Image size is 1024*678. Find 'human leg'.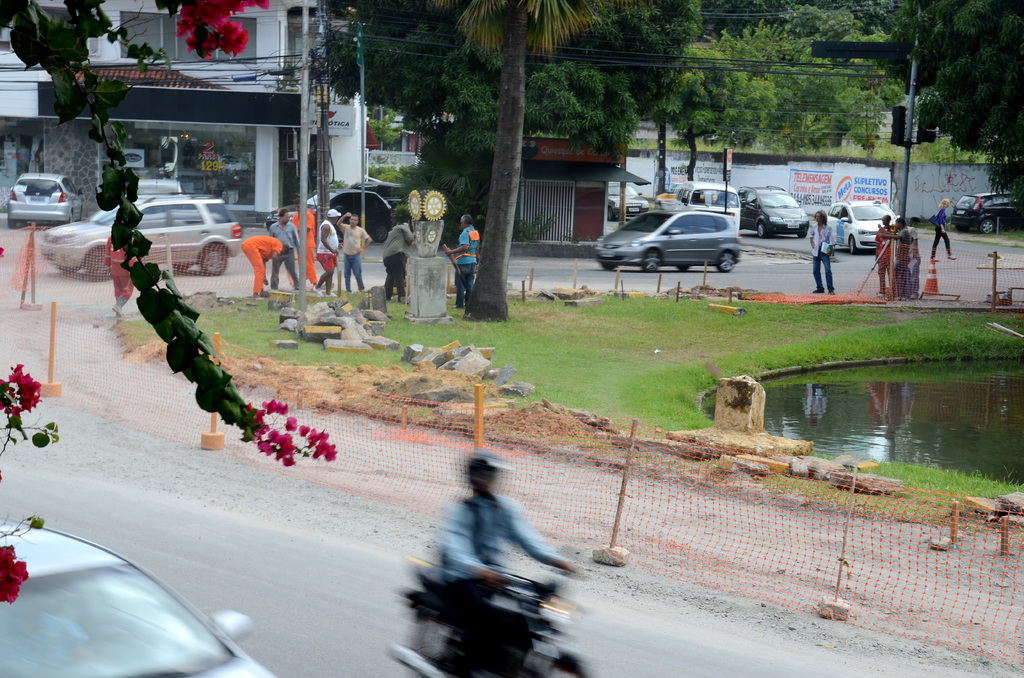
left=243, top=239, right=263, bottom=298.
